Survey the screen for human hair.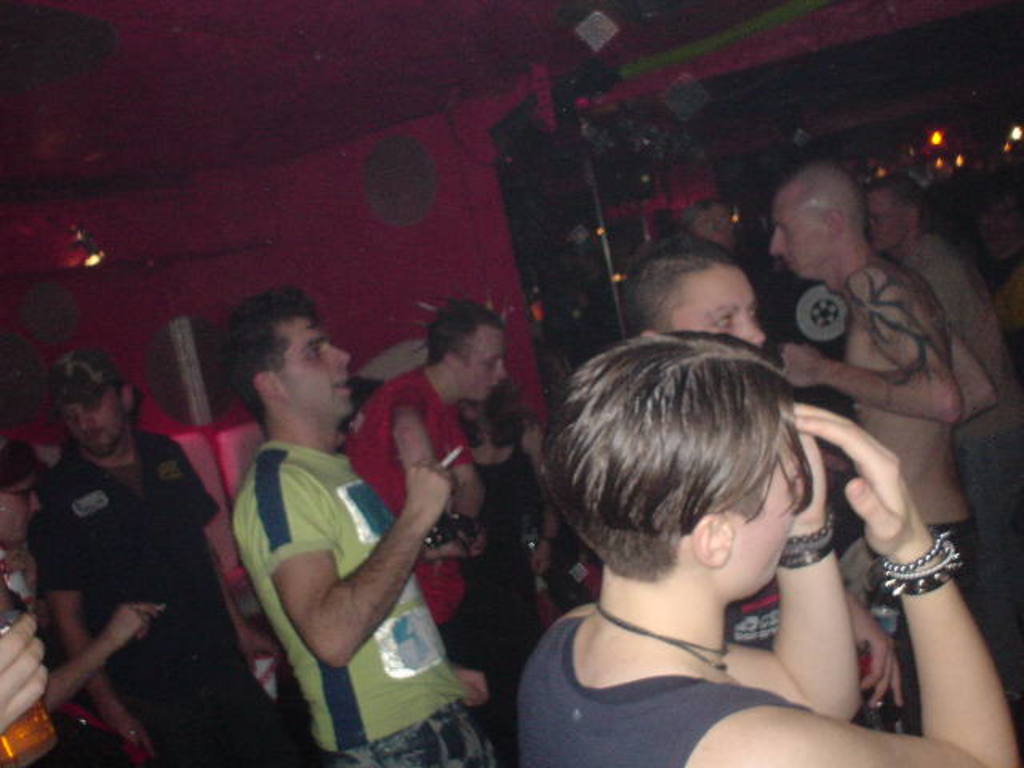
Survey found: [621,240,736,339].
